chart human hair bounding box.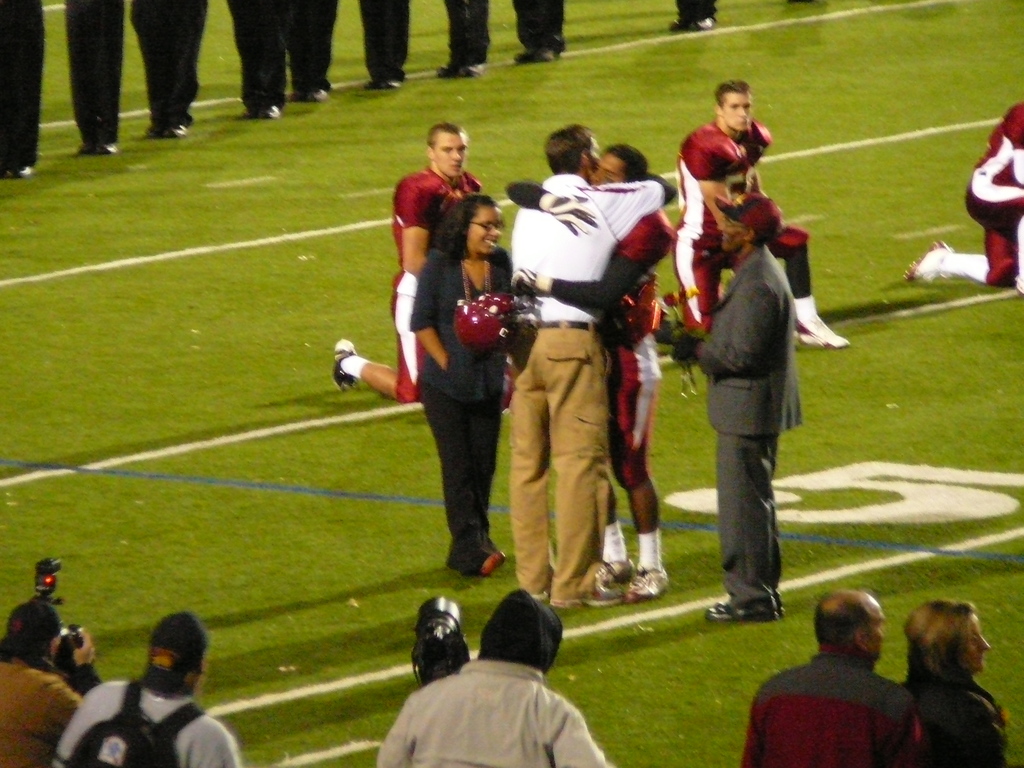
Charted: box=[604, 141, 649, 176].
